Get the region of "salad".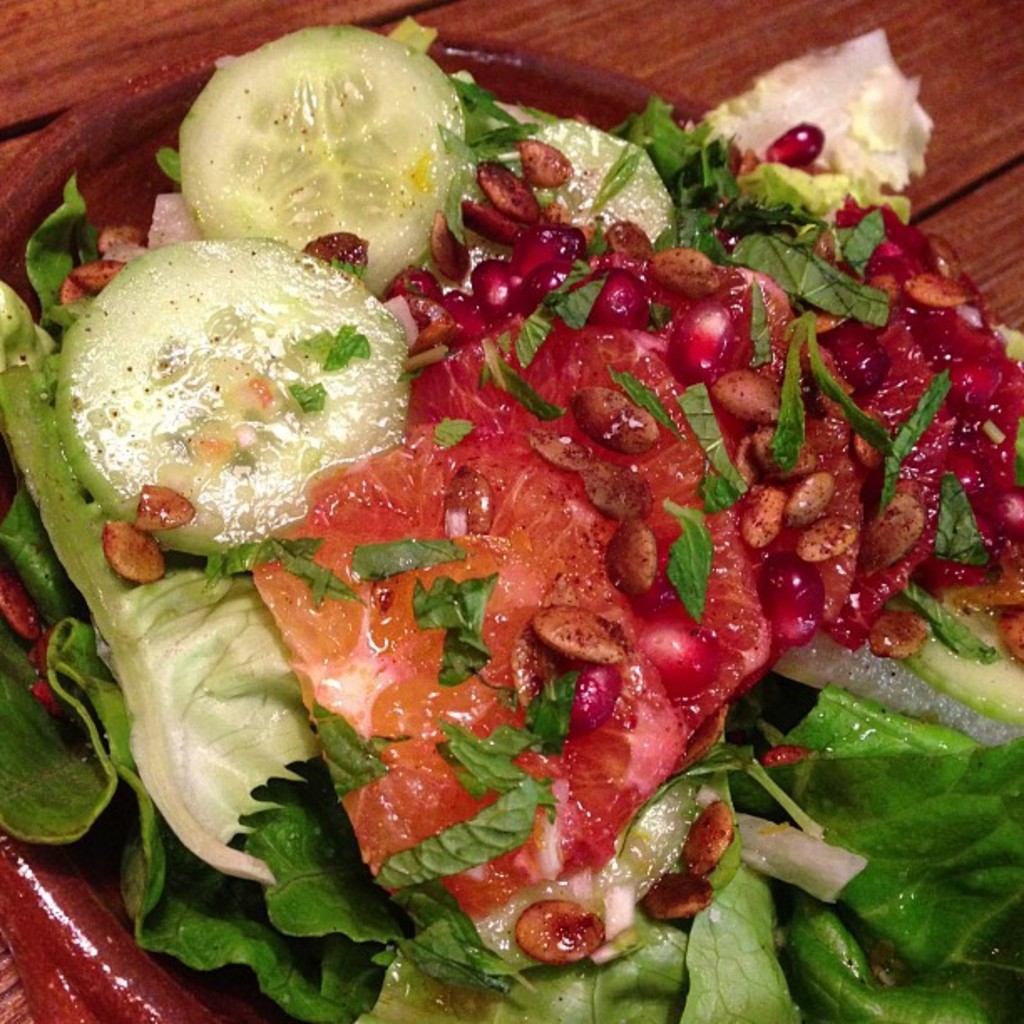
pyautogui.locateOnScreen(0, 23, 1023, 1023).
